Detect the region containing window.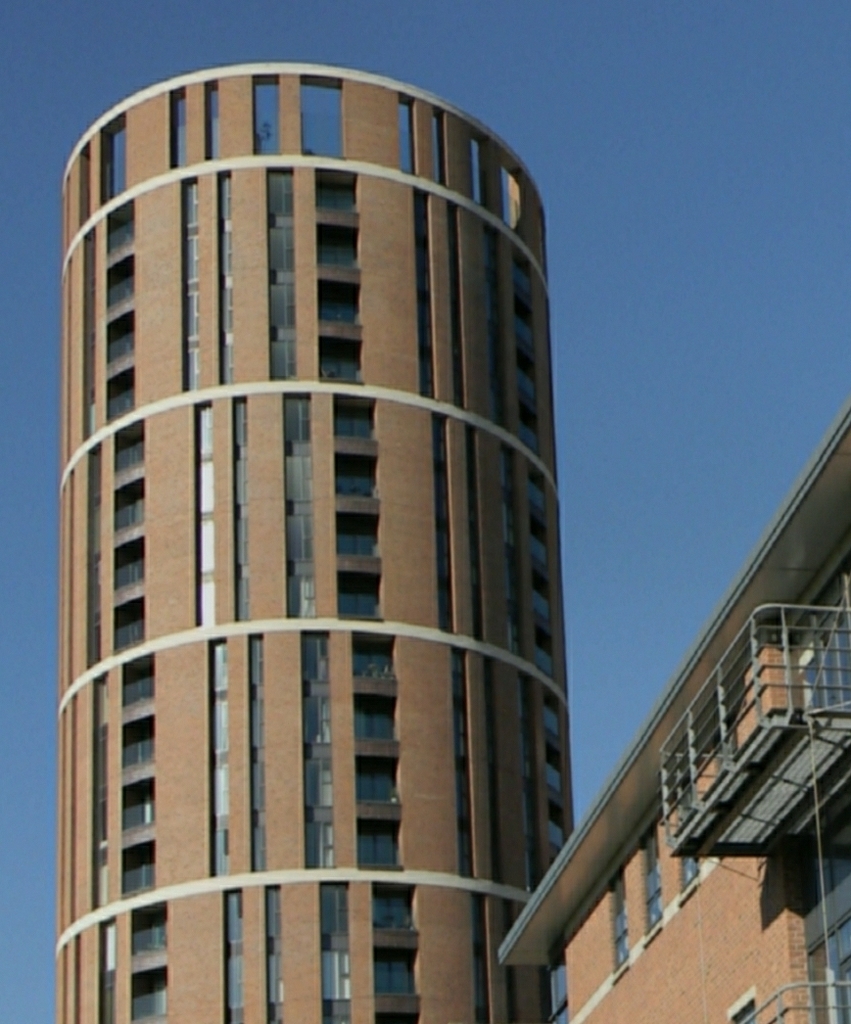
x1=267, y1=232, x2=295, y2=280.
